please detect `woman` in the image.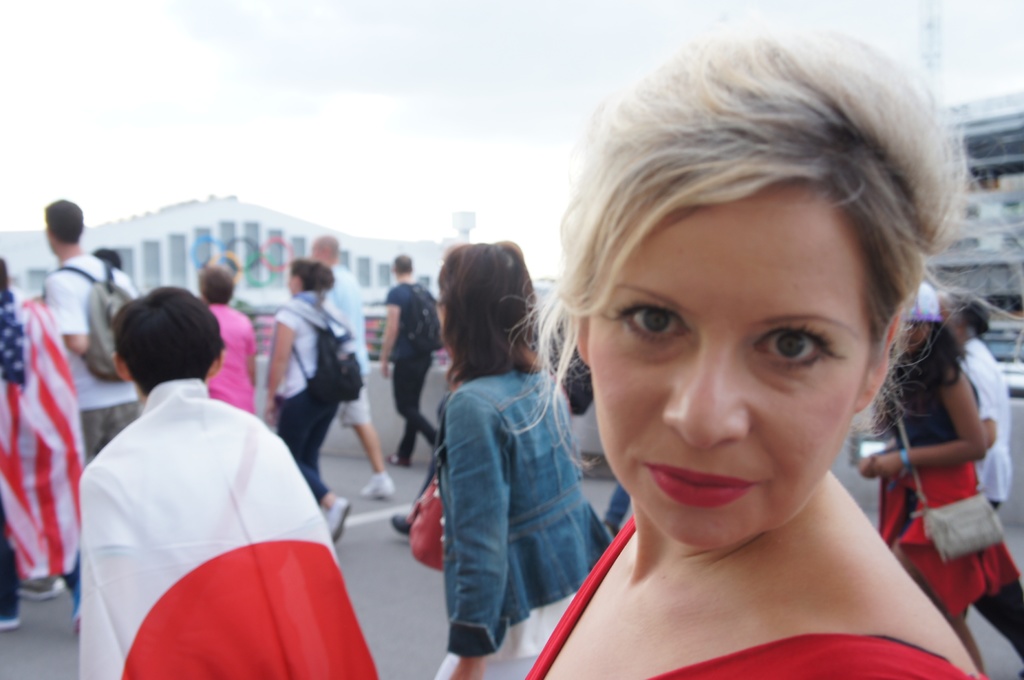
{"x1": 259, "y1": 257, "x2": 362, "y2": 548}.
